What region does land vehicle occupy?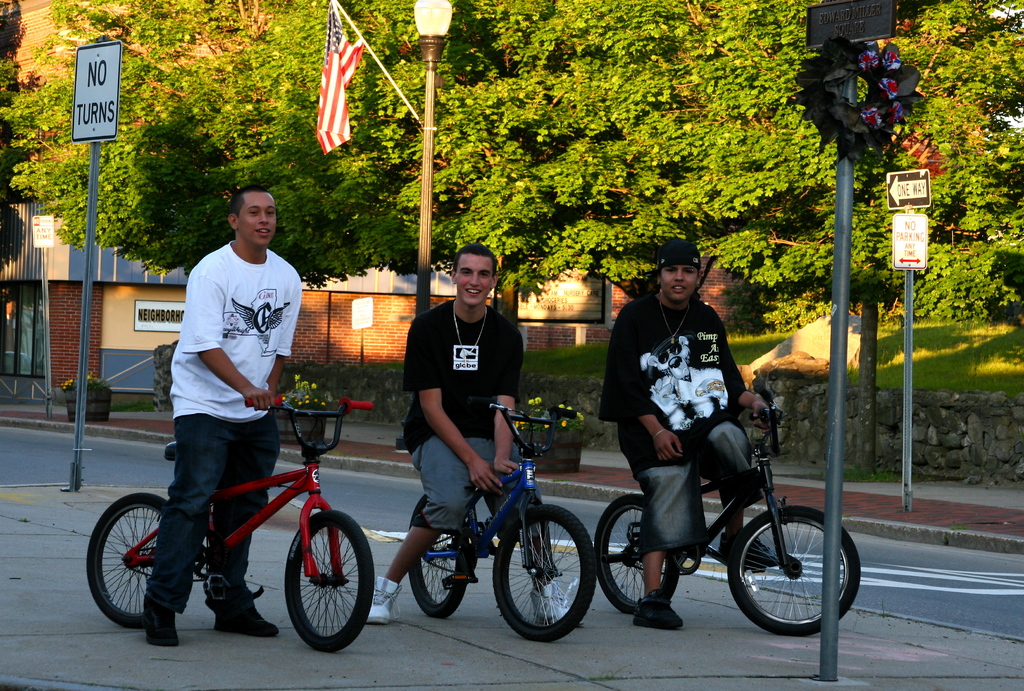
<box>407,403,598,644</box>.
